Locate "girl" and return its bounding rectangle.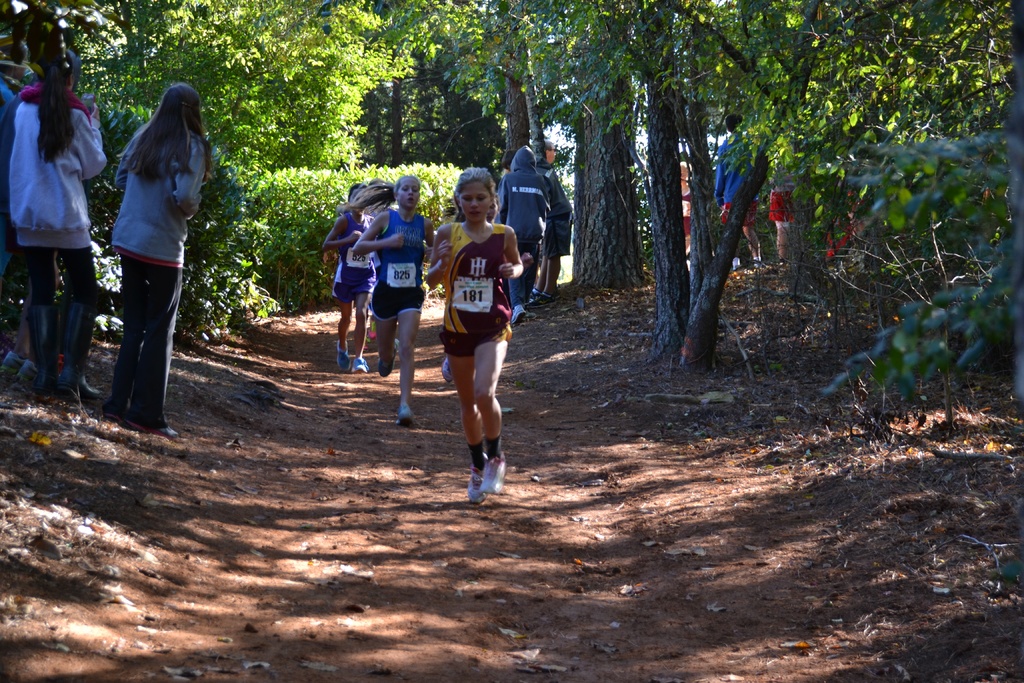
pyautogui.locateOnScreen(429, 165, 525, 506).
